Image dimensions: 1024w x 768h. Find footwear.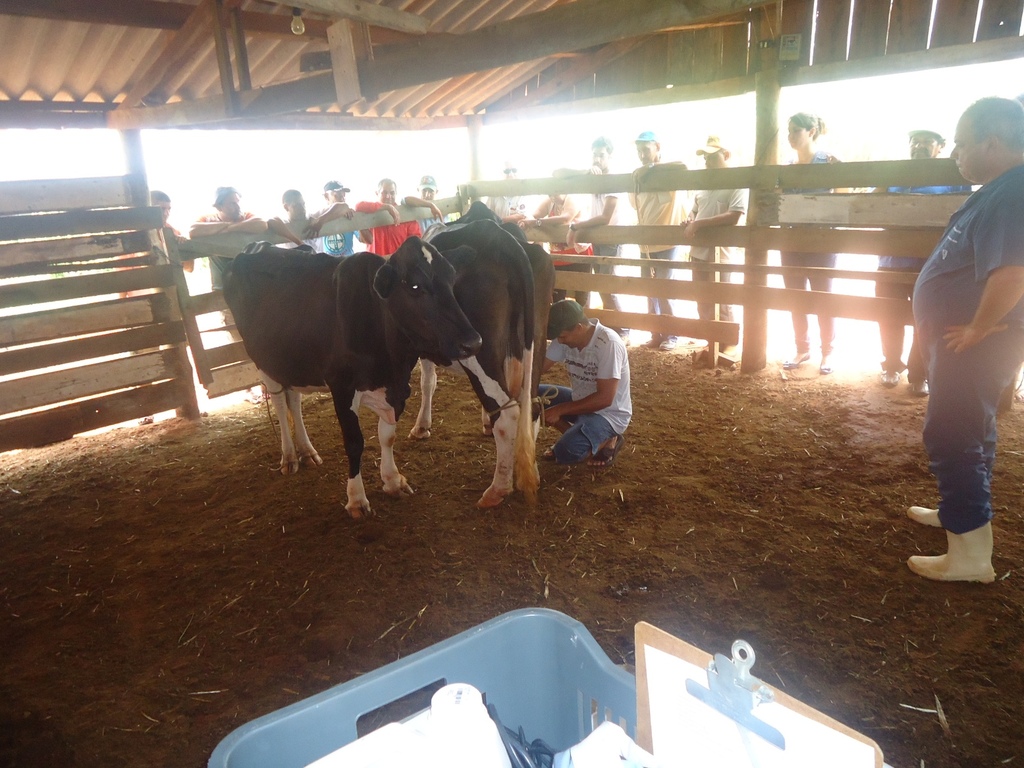
(x1=910, y1=507, x2=940, y2=524).
